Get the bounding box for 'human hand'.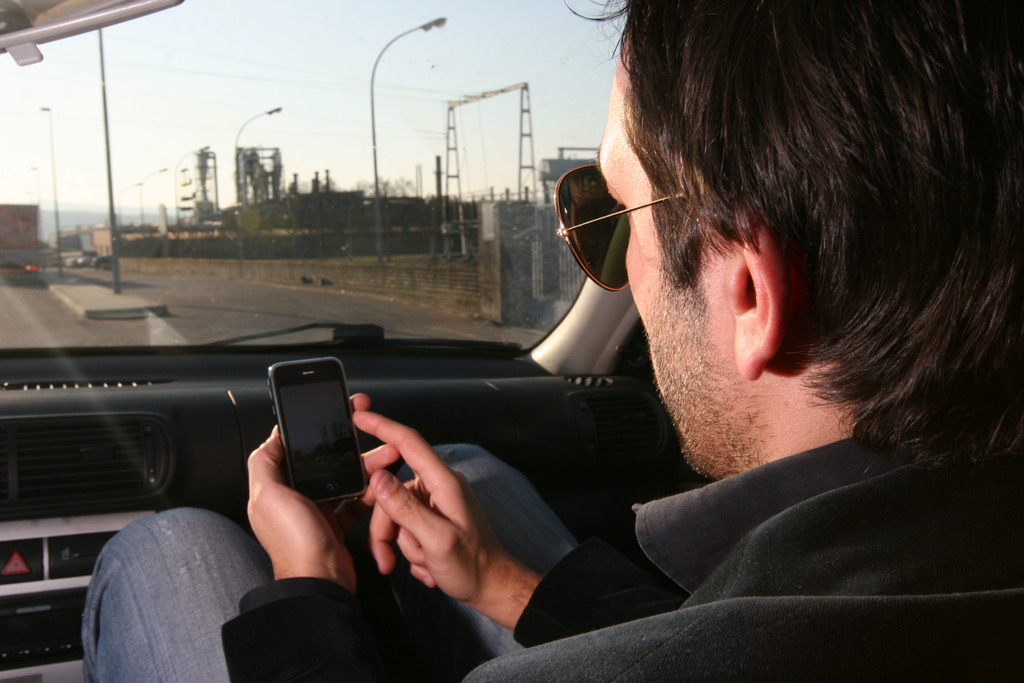
bbox=(360, 420, 519, 621).
